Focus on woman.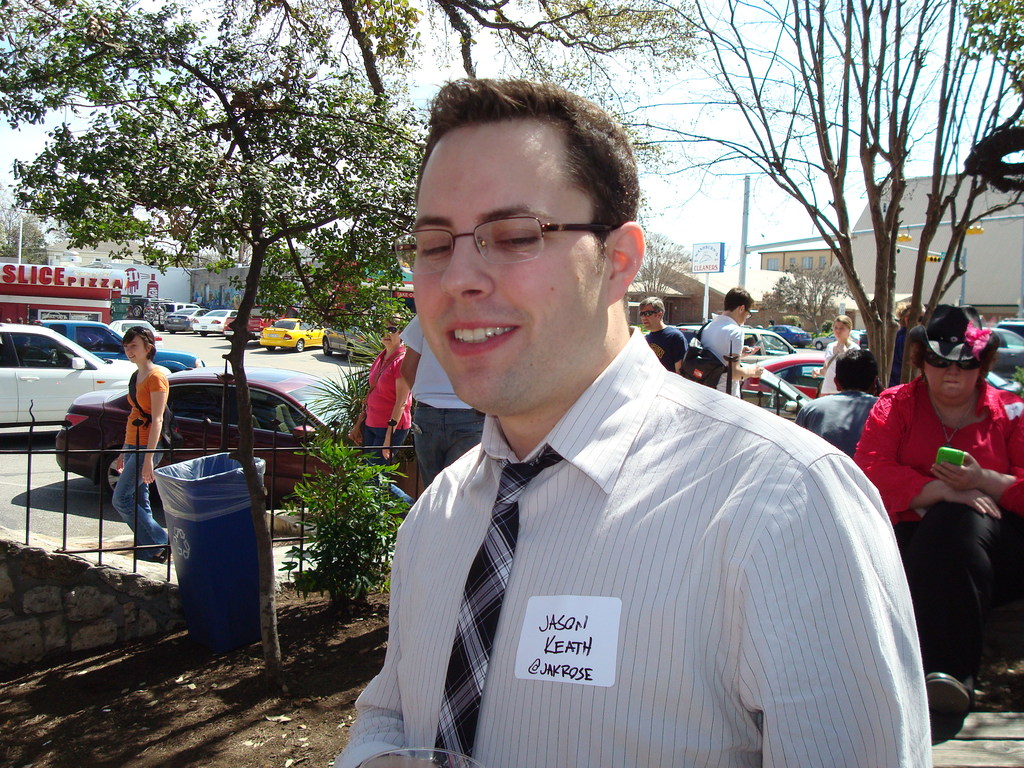
Focused at BBox(863, 300, 1014, 708).
